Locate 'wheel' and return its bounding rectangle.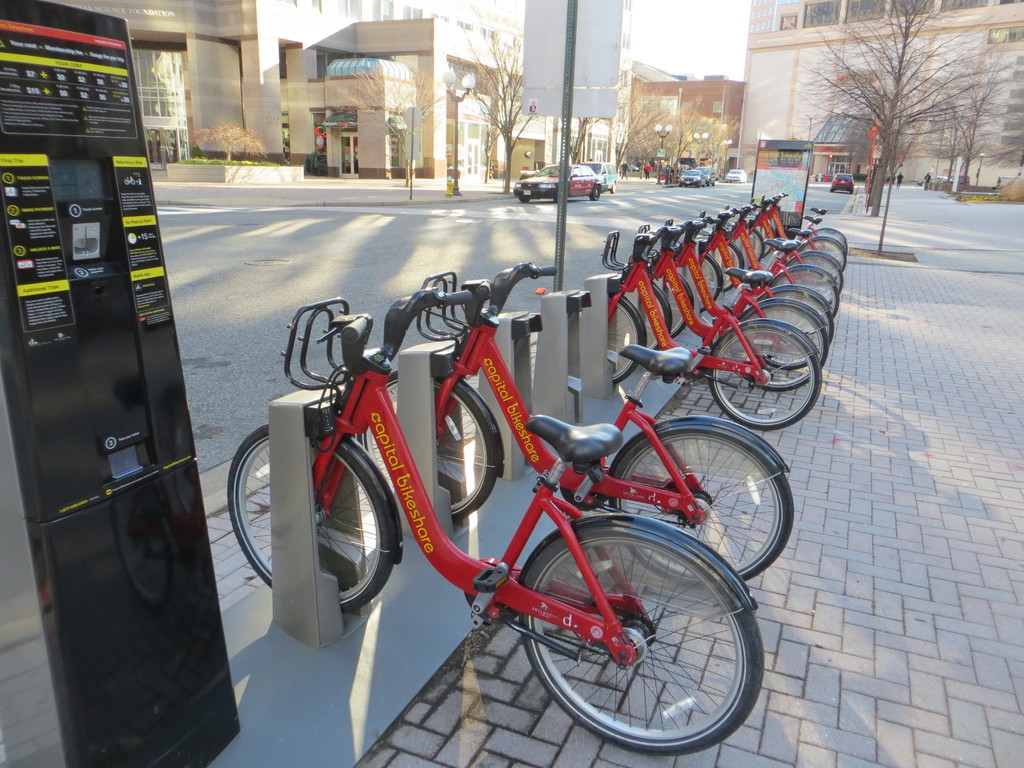
657,269,694,341.
